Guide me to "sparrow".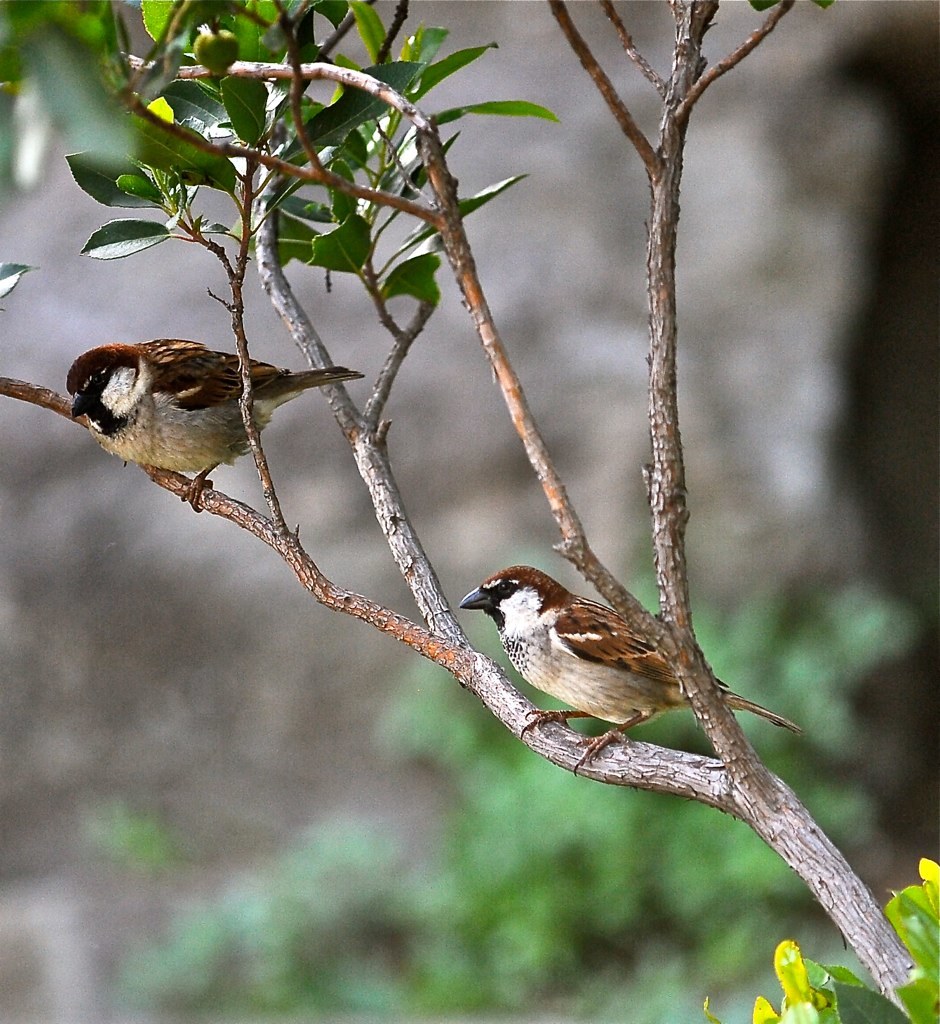
Guidance: Rect(60, 336, 369, 516).
